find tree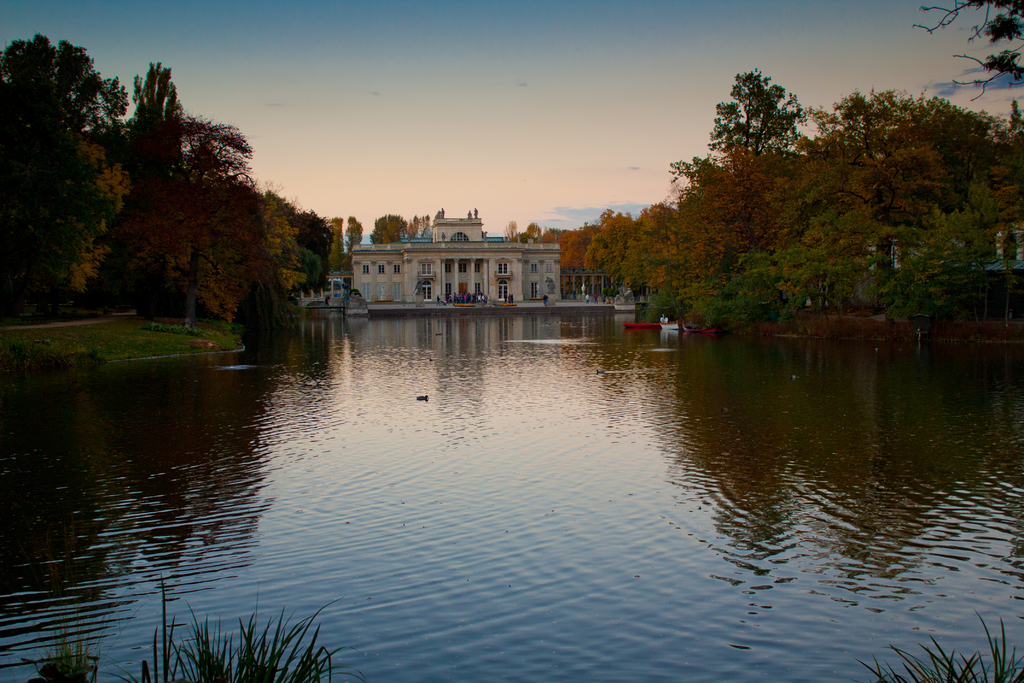
bbox(917, 0, 1023, 102)
